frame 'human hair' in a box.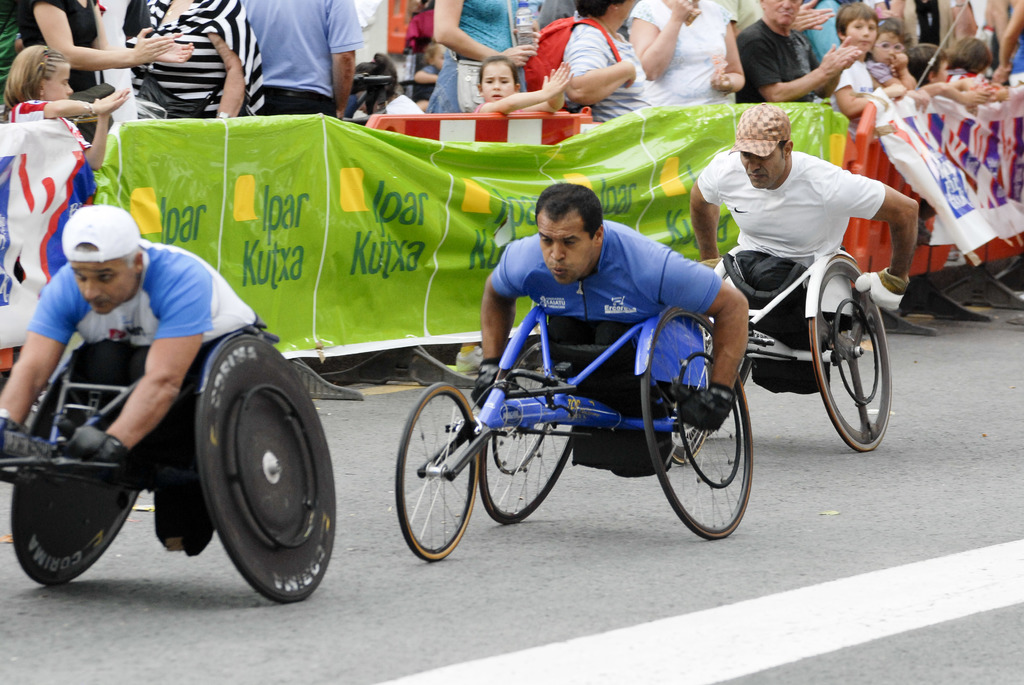
crop(907, 43, 947, 88).
